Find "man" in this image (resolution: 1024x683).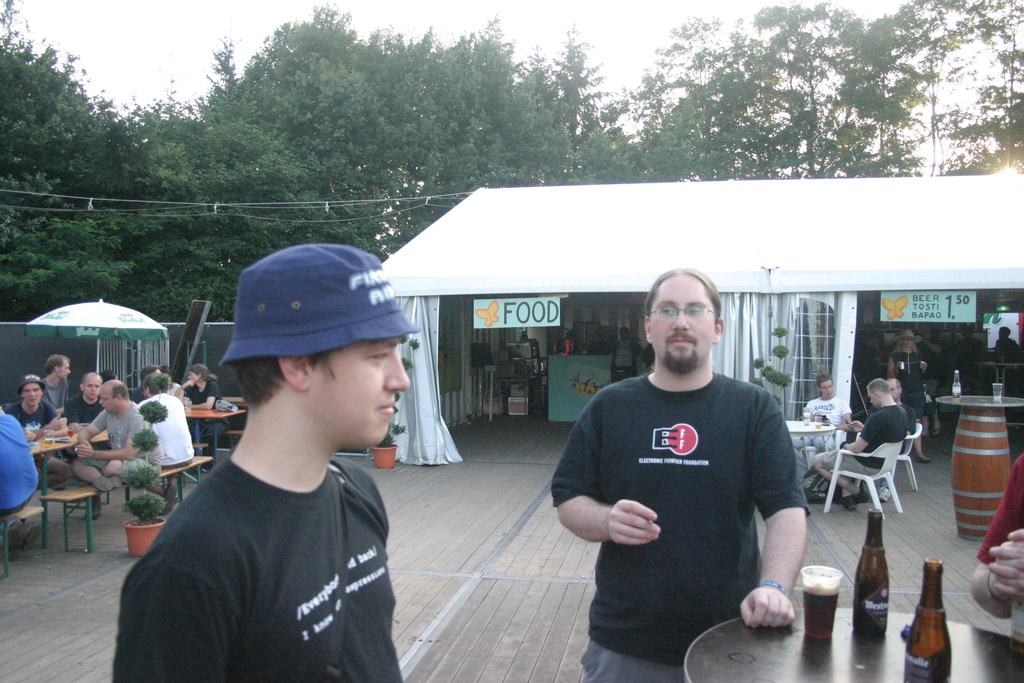
(left=886, top=382, right=904, bottom=408).
